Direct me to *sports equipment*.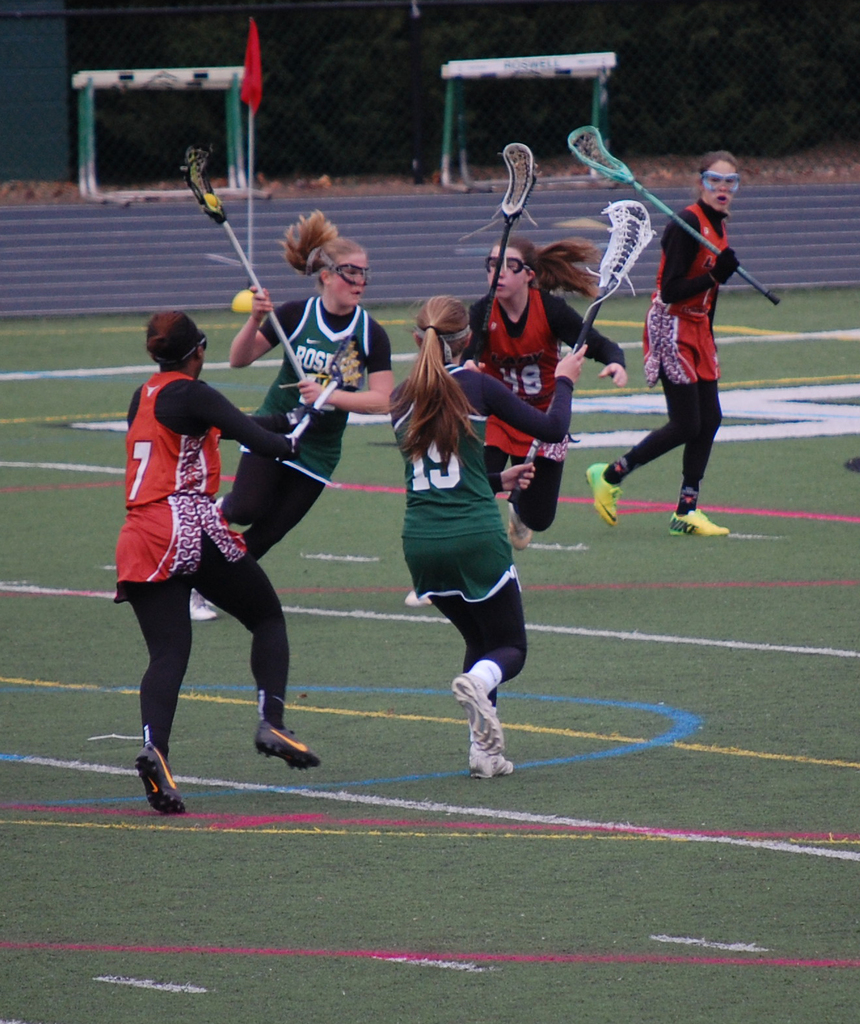
Direction: (527, 197, 659, 484).
